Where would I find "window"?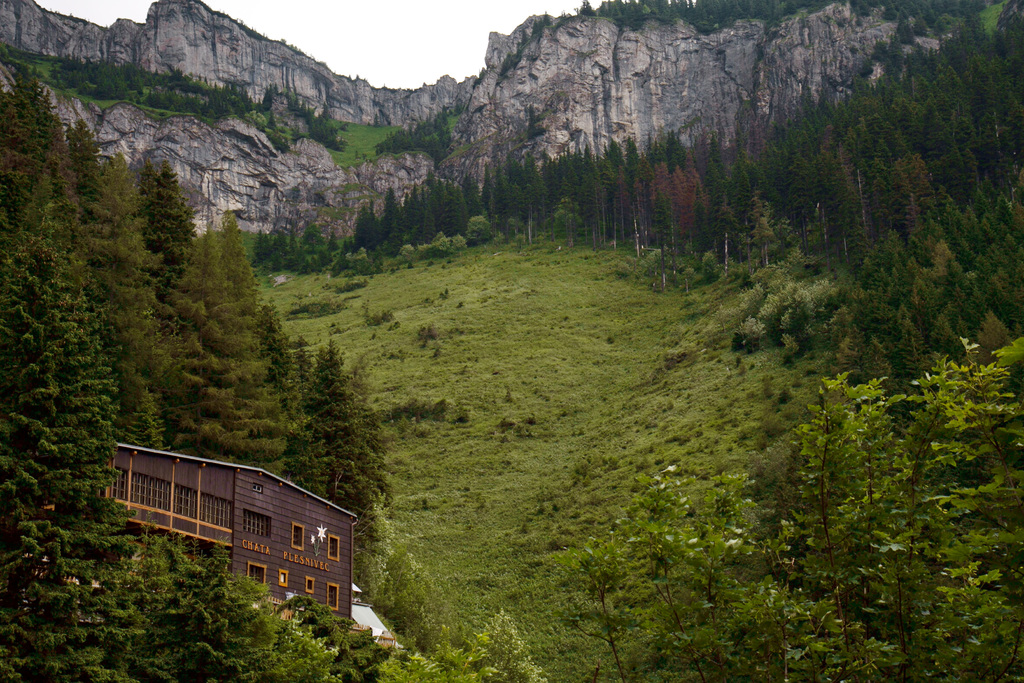
At detection(243, 511, 273, 542).
